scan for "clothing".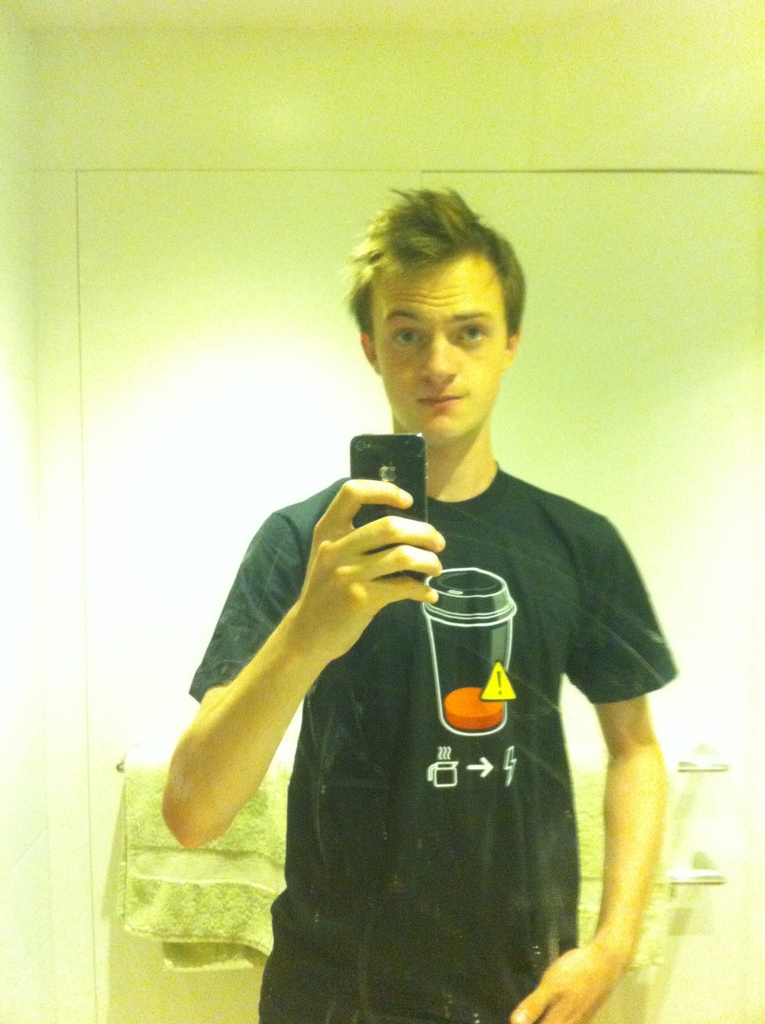
Scan result: 294:424:670:990.
